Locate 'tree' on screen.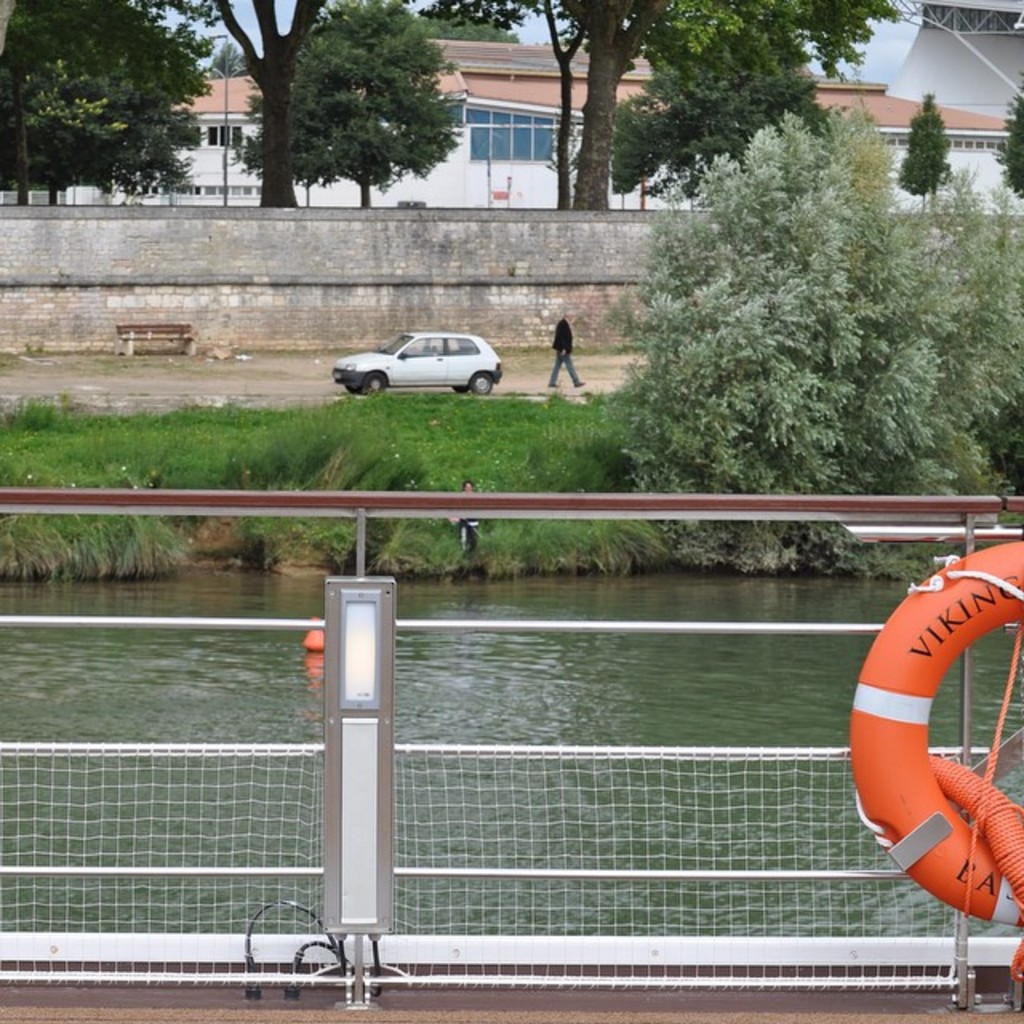
On screen at 422,0,536,42.
